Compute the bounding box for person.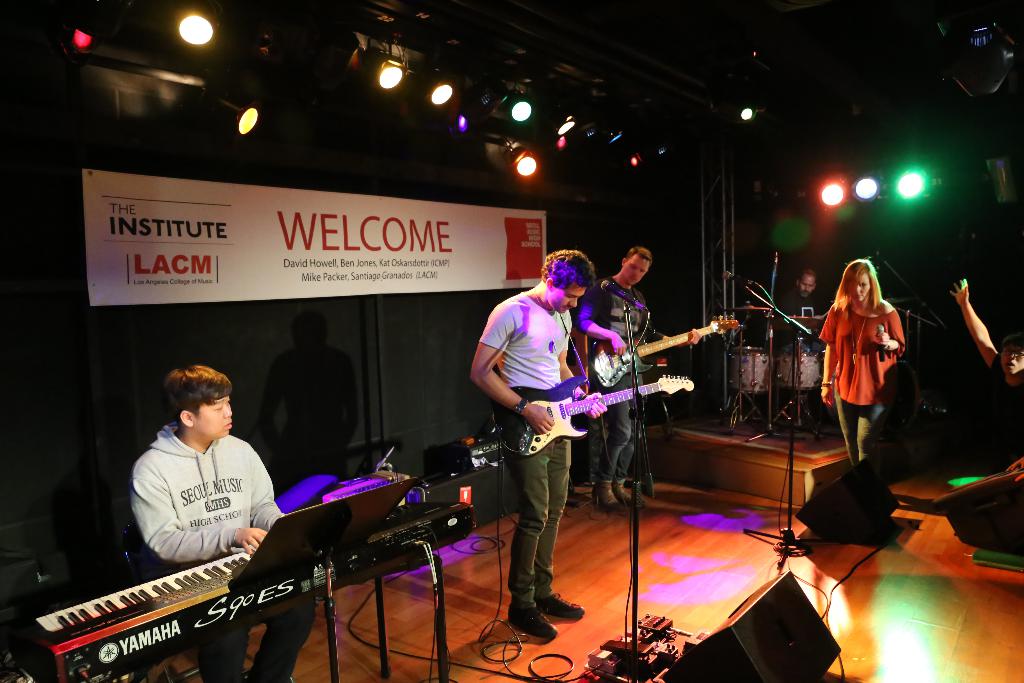
locate(125, 363, 310, 682).
